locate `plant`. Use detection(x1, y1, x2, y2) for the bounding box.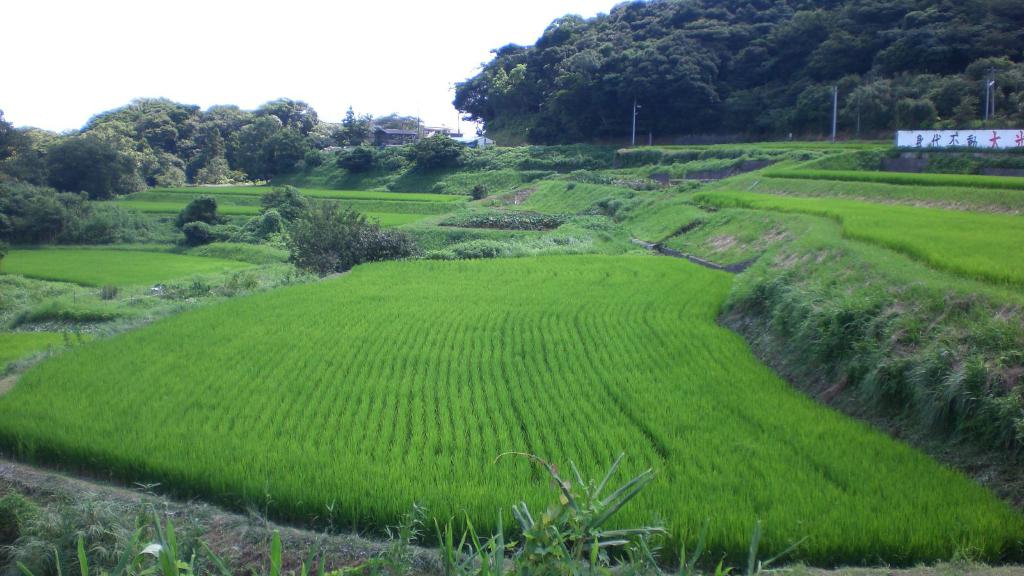
detection(173, 194, 218, 245).
